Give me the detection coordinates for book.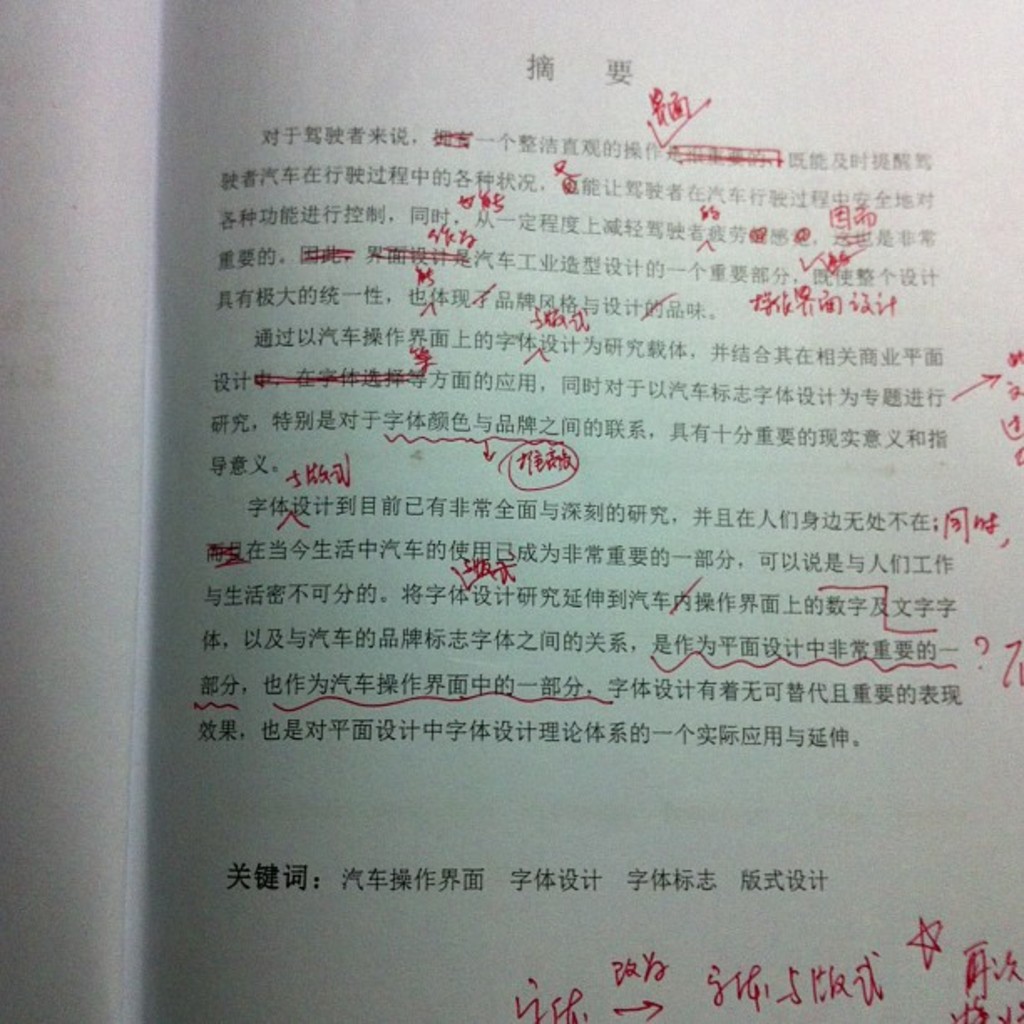
74, 23, 970, 992.
